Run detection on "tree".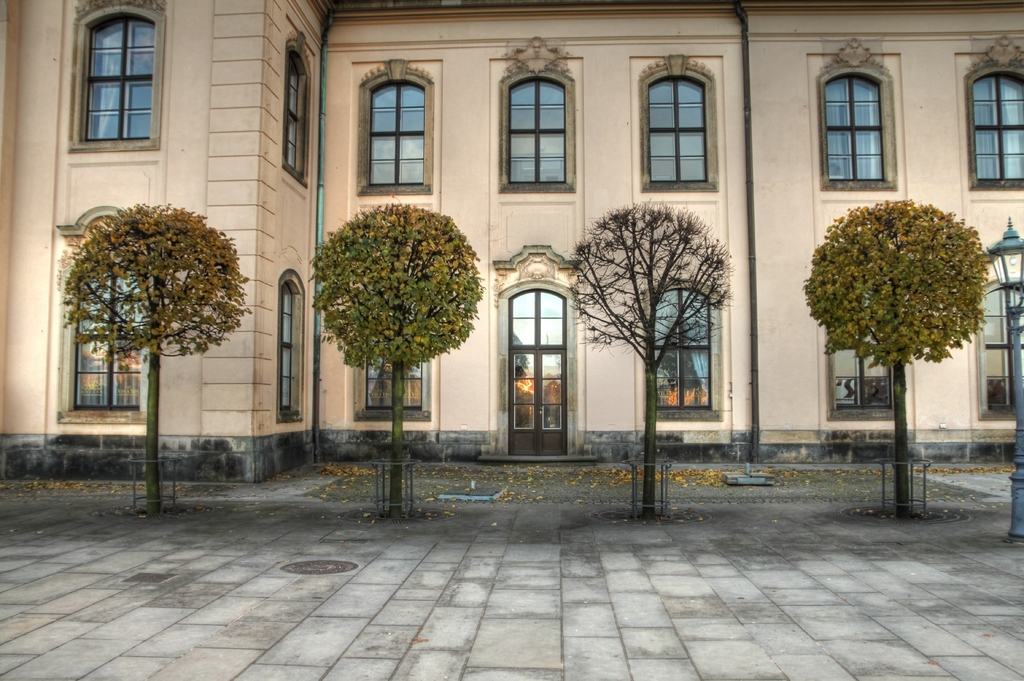
Result: locate(569, 202, 734, 524).
